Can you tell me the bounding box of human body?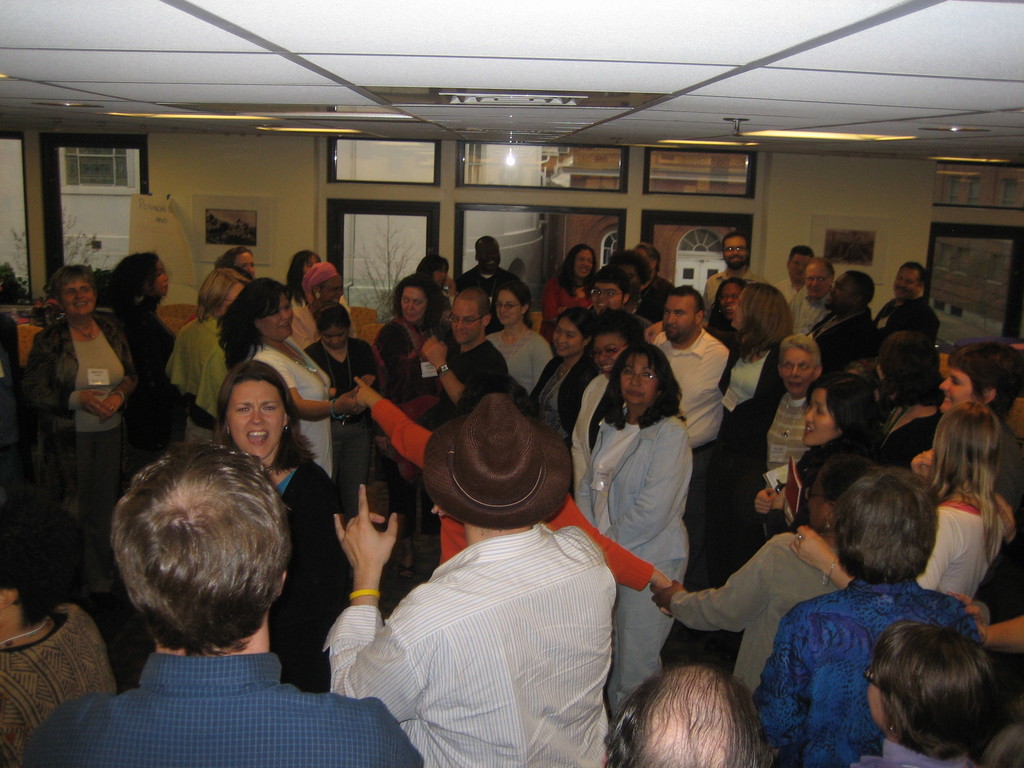
box=[456, 266, 513, 305].
